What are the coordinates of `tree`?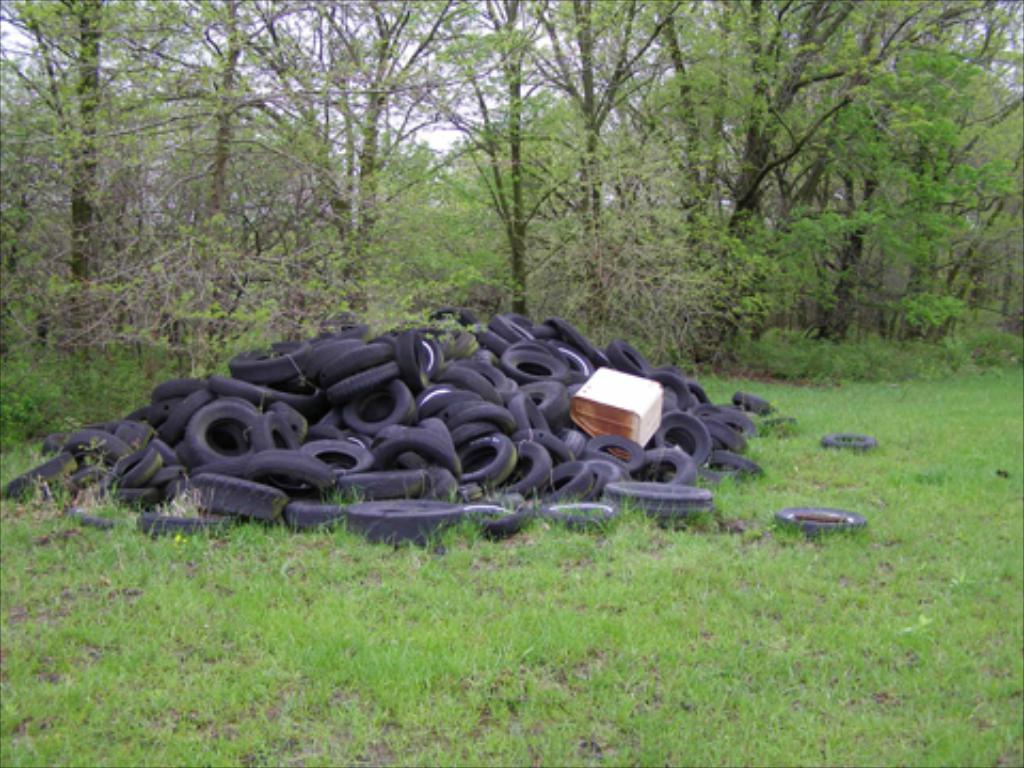
427, 94, 591, 258.
